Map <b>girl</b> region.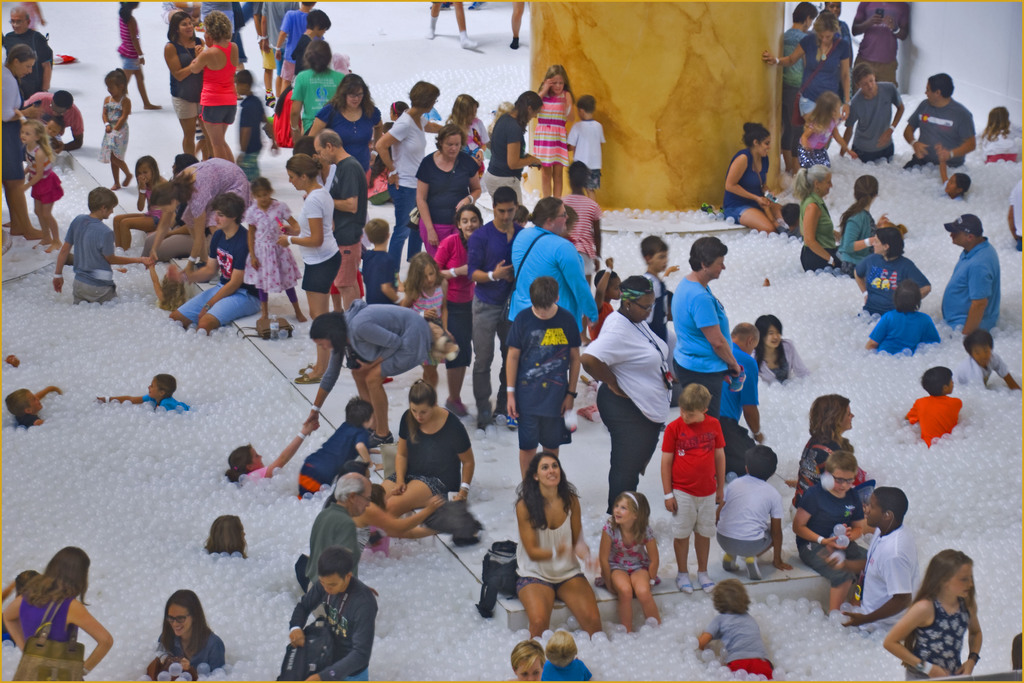
Mapped to (x1=106, y1=154, x2=176, y2=267).
